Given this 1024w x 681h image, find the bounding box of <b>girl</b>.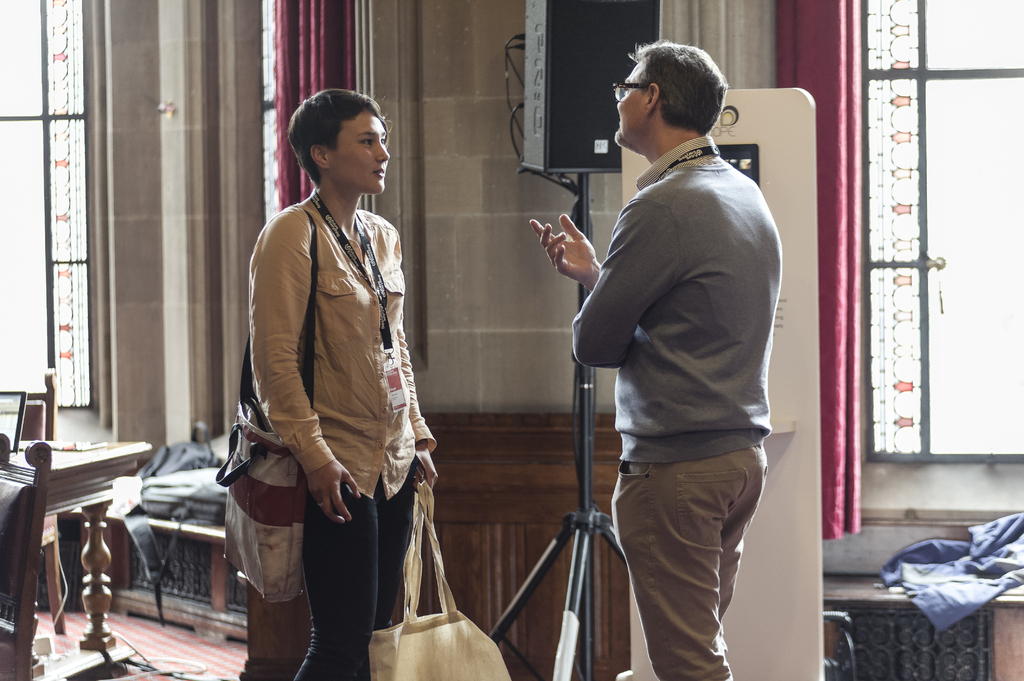
locate(246, 87, 439, 680).
